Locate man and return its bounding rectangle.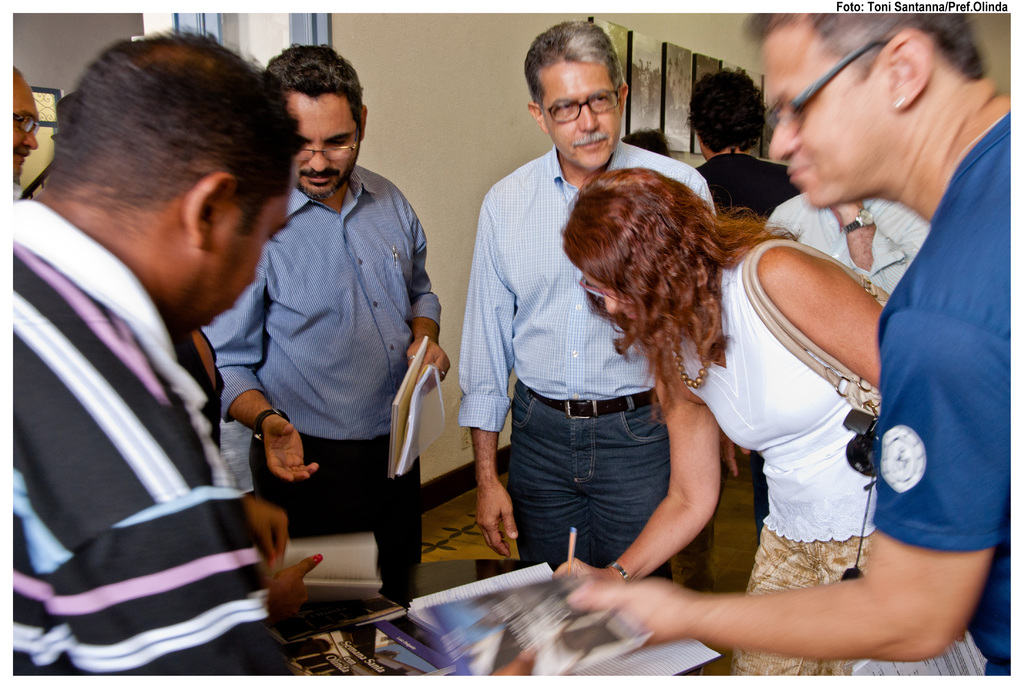
select_region(687, 67, 803, 549).
